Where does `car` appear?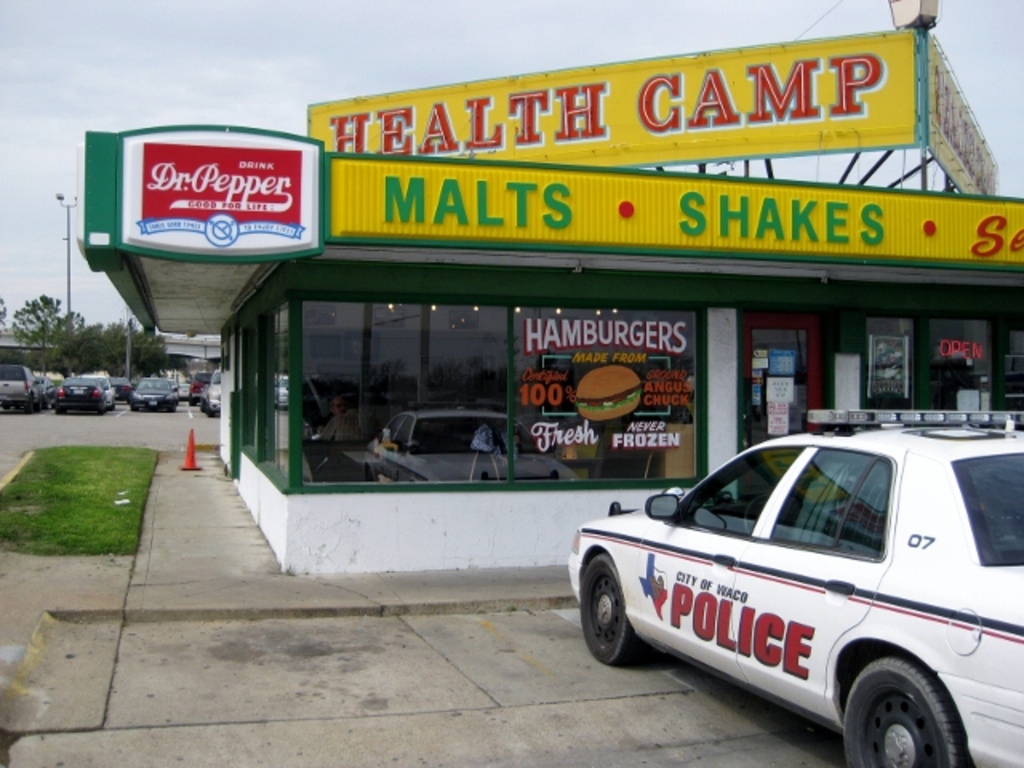
Appears at (0,360,43,416).
